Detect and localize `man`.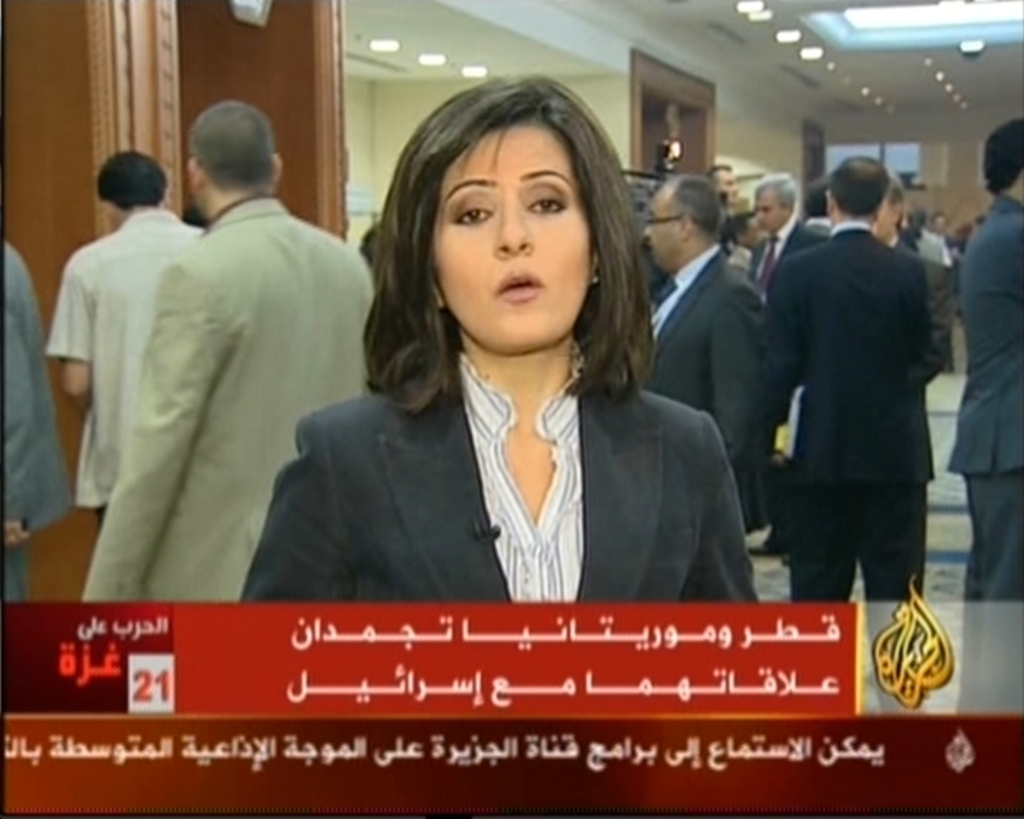
Localized at crop(701, 161, 731, 188).
